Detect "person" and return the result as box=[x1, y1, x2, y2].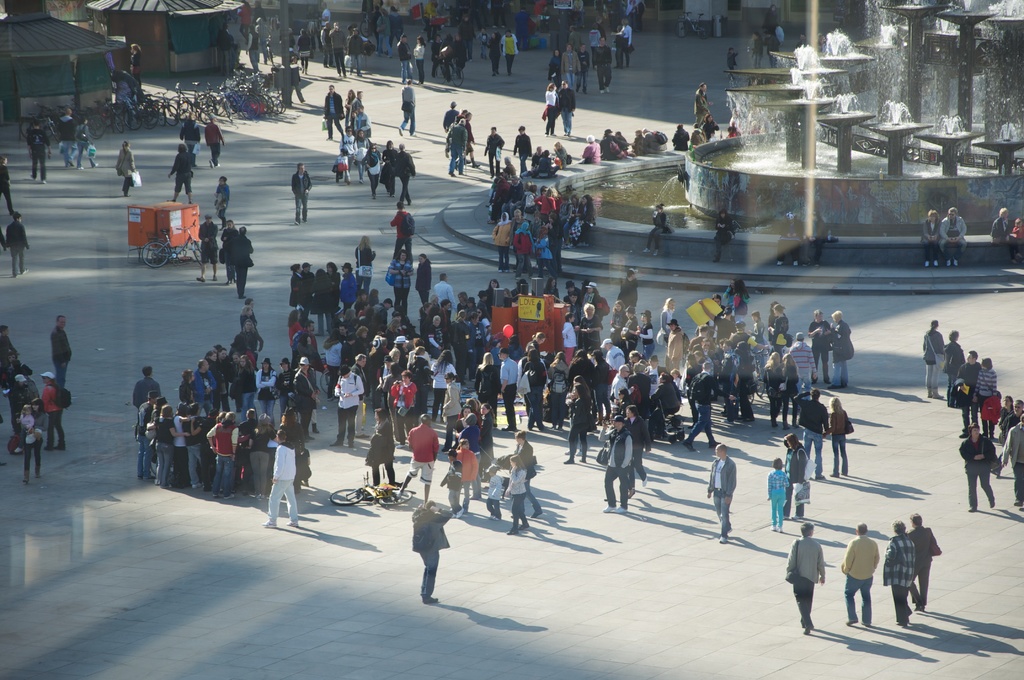
box=[483, 154, 511, 209].
